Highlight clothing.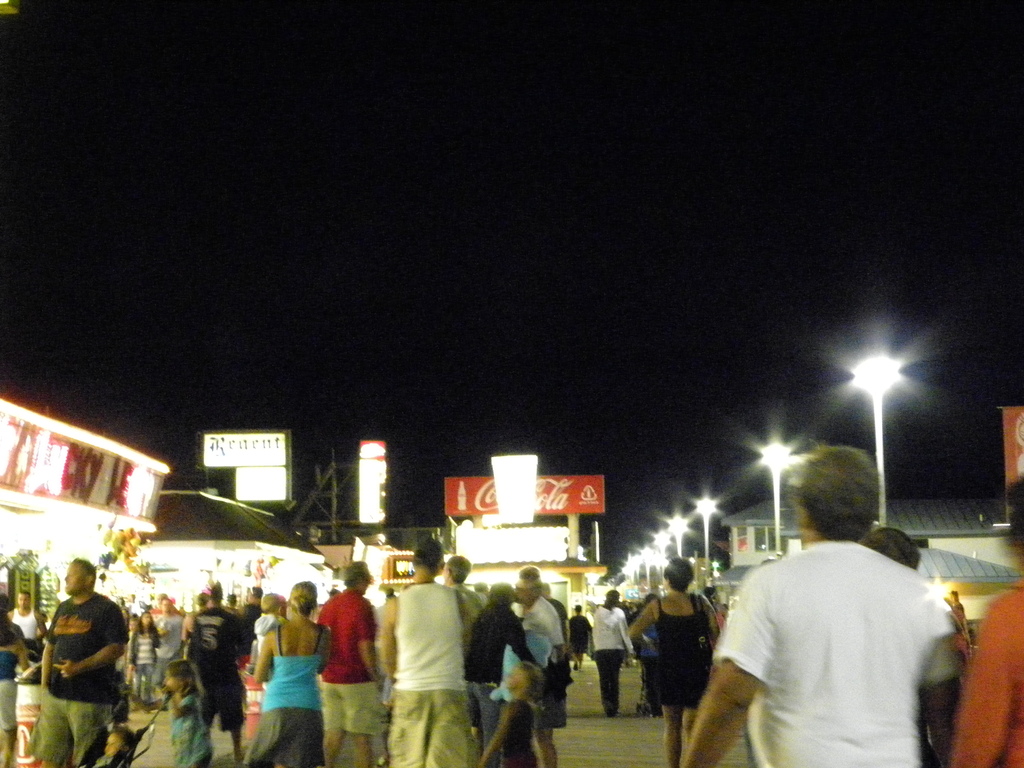
Highlighted region: {"left": 12, "top": 607, "right": 42, "bottom": 653}.
